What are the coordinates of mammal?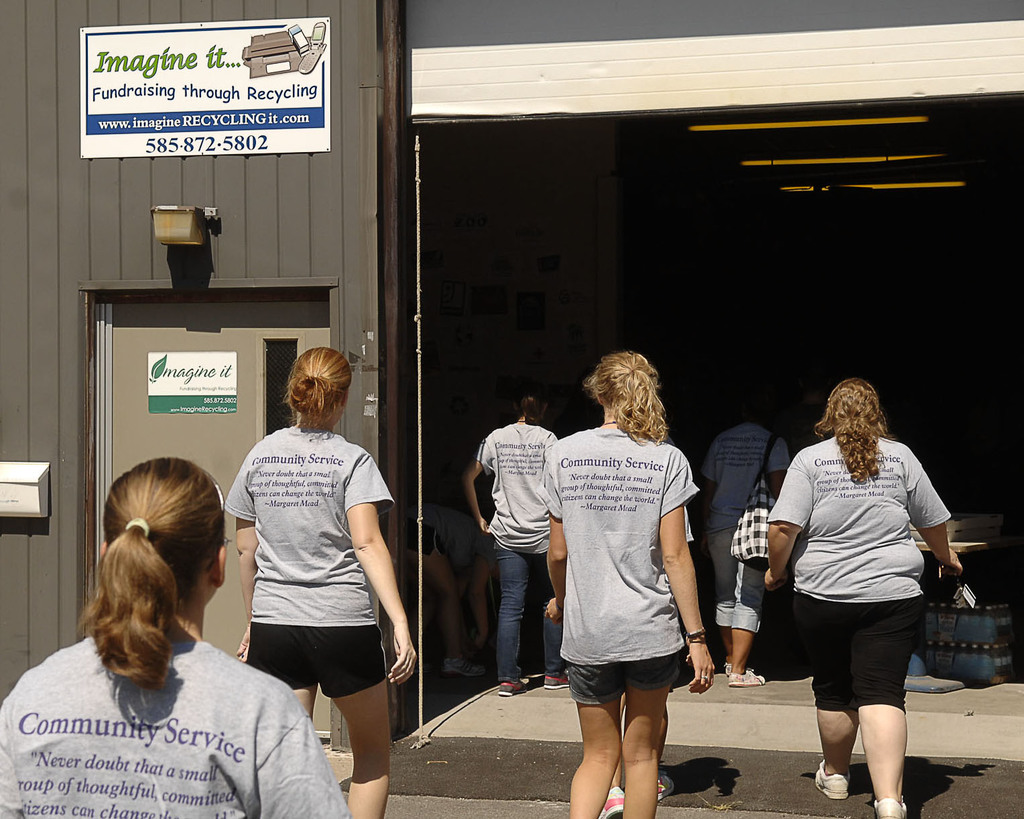
225/346/416/818.
